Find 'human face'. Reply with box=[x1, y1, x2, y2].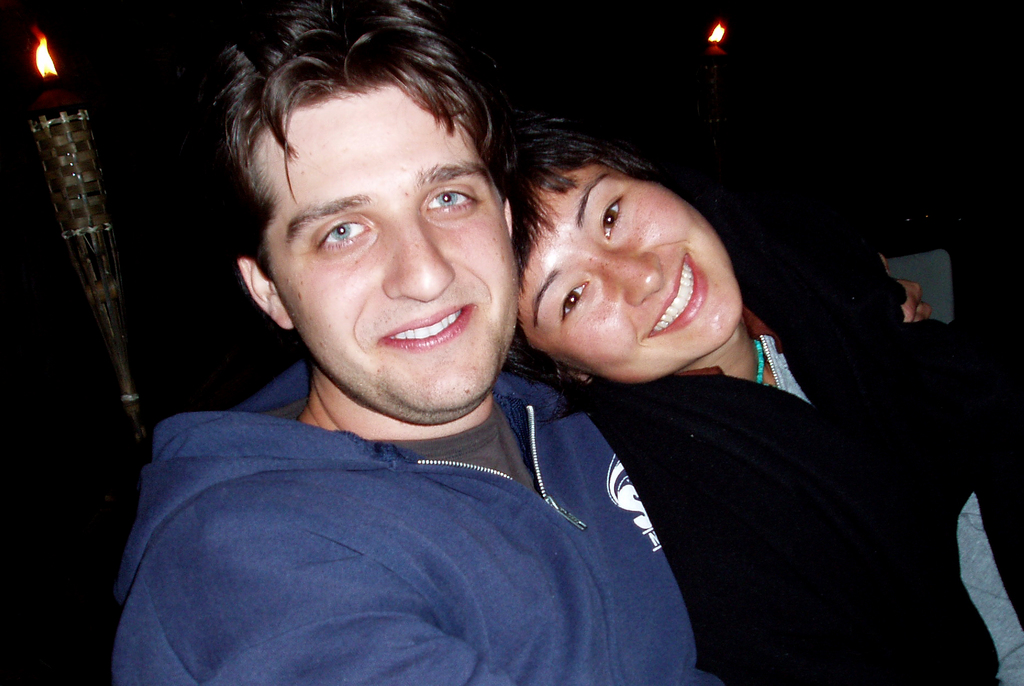
box=[517, 160, 744, 382].
